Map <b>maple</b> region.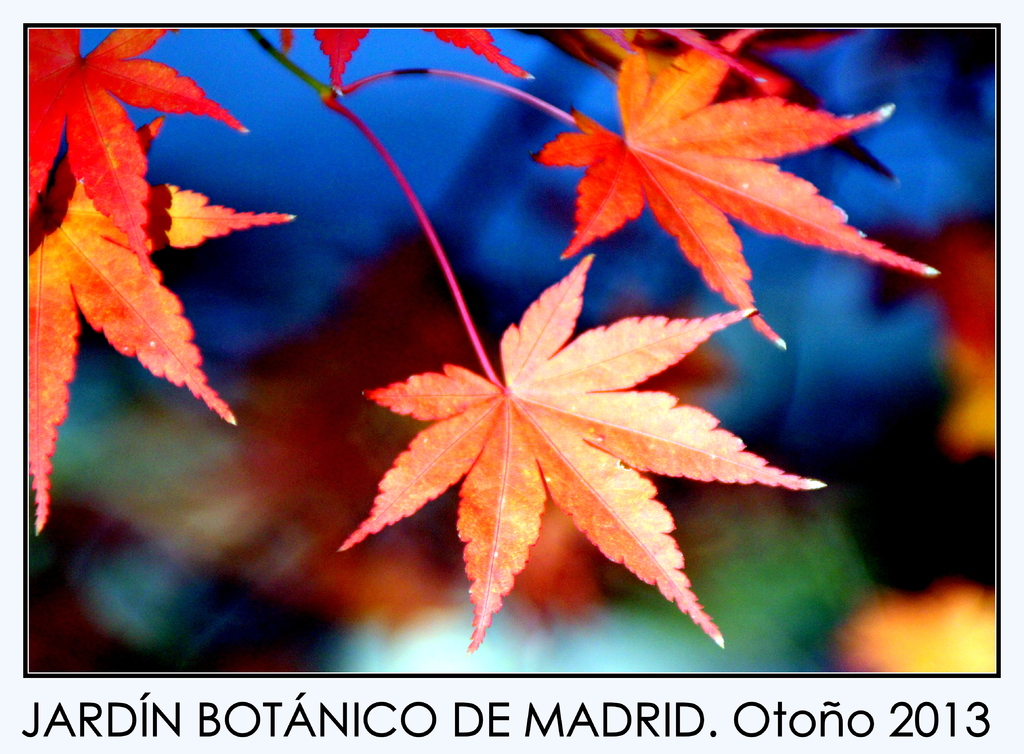
Mapped to {"left": 23, "top": 15, "right": 294, "bottom": 533}.
